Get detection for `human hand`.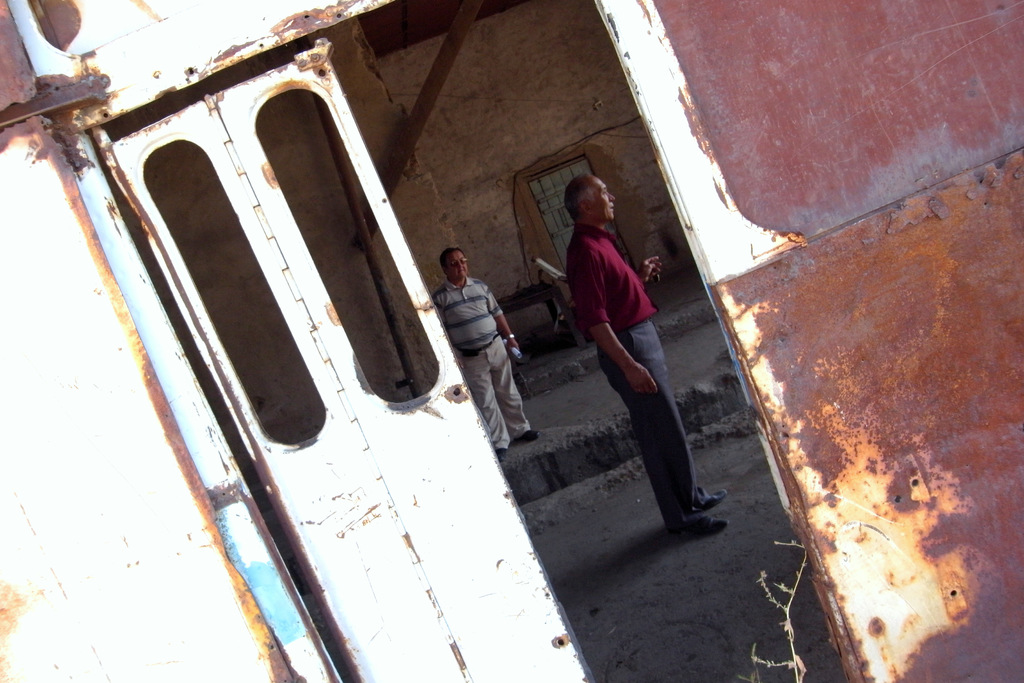
Detection: <region>628, 365, 656, 395</region>.
